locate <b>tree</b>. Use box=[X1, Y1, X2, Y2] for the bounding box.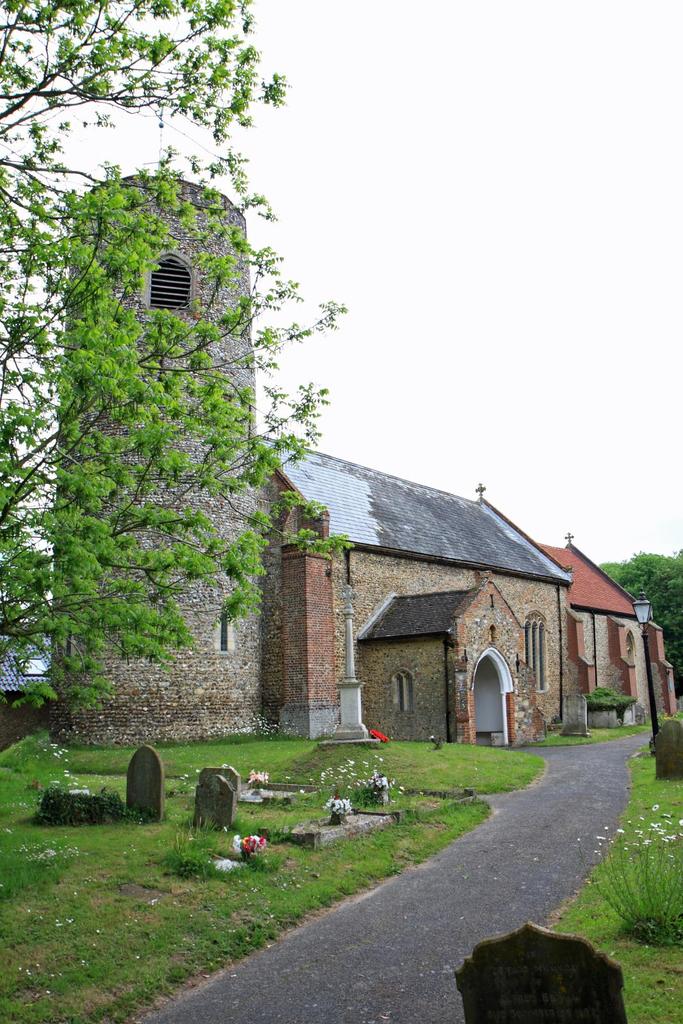
box=[0, 0, 366, 729].
